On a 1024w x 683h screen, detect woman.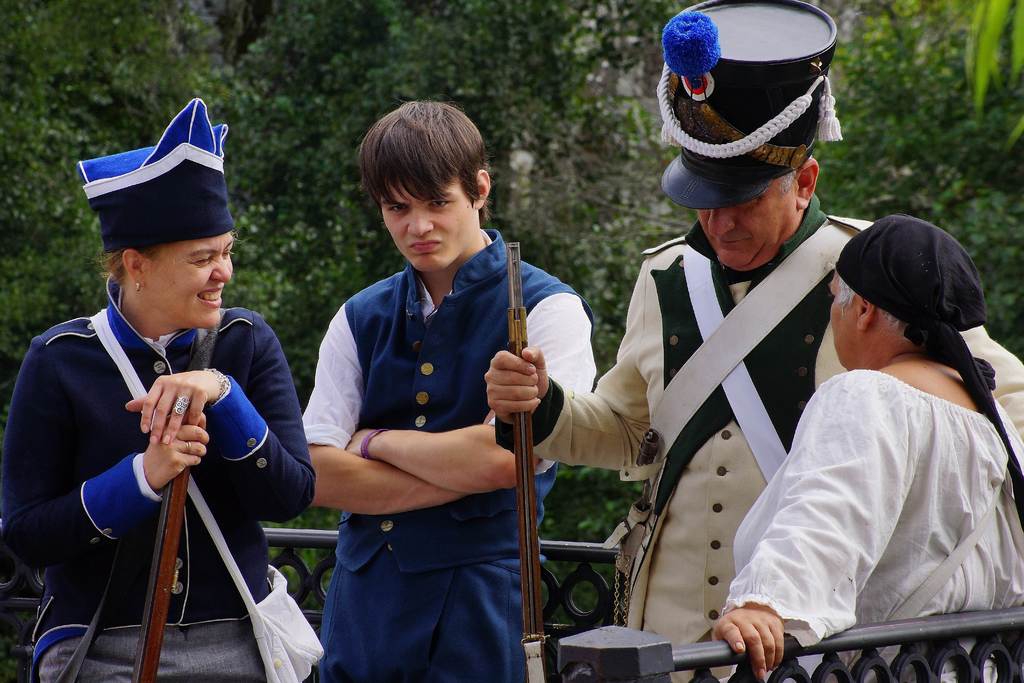
x1=0, y1=97, x2=324, y2=682.
